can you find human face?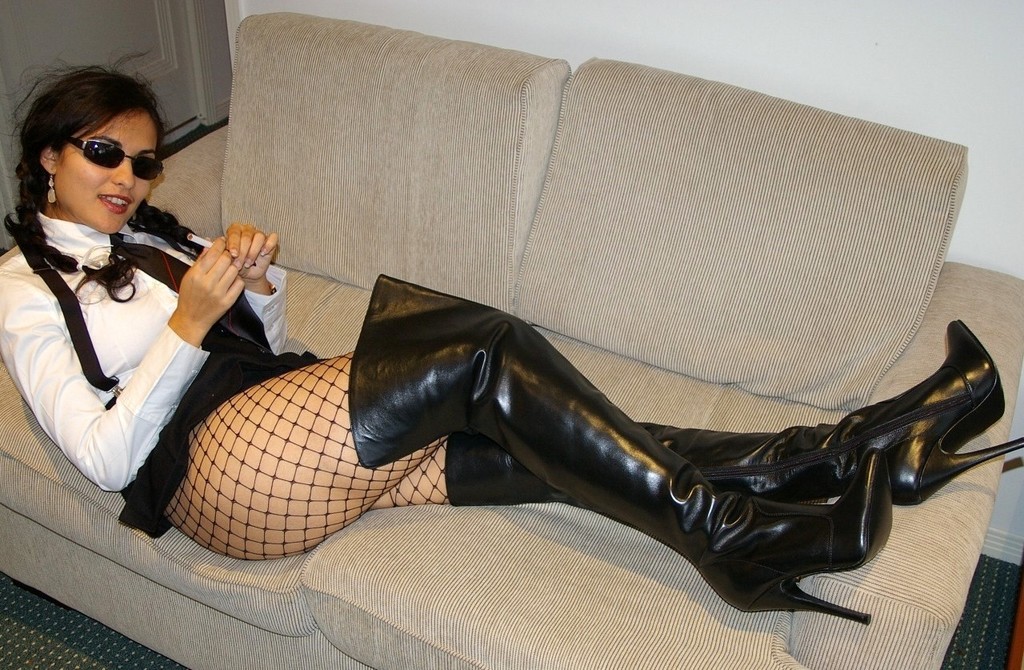
Yes, bounding box: crop(51, 102, 159, 235).
